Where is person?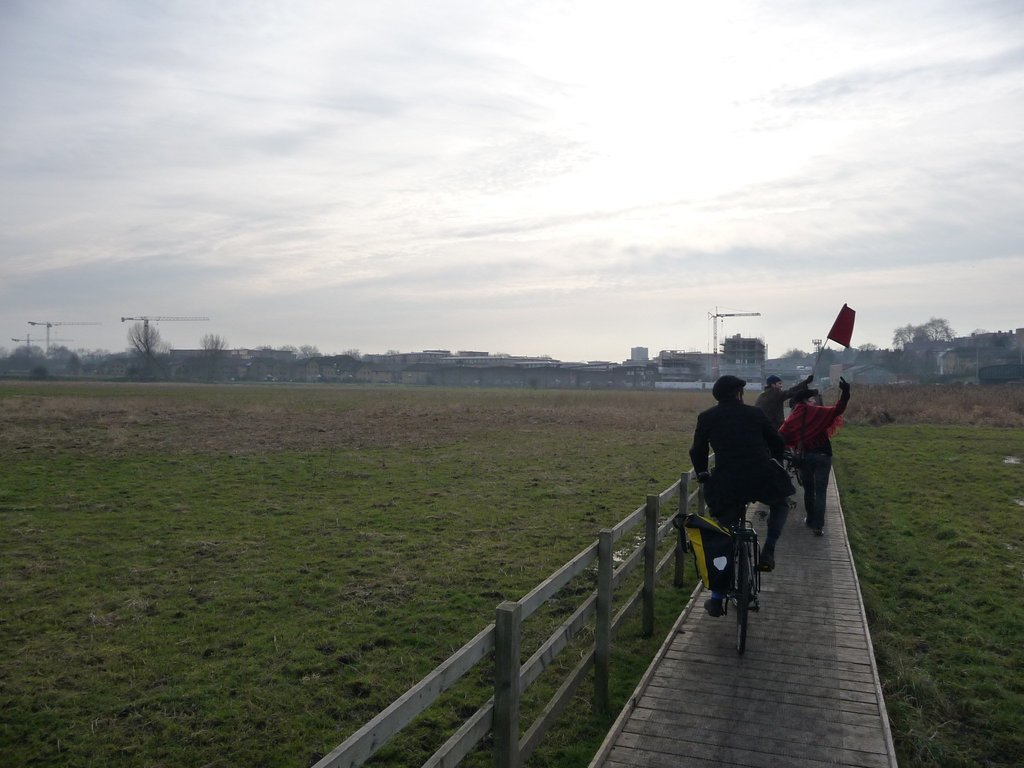
755/372/813/458.
